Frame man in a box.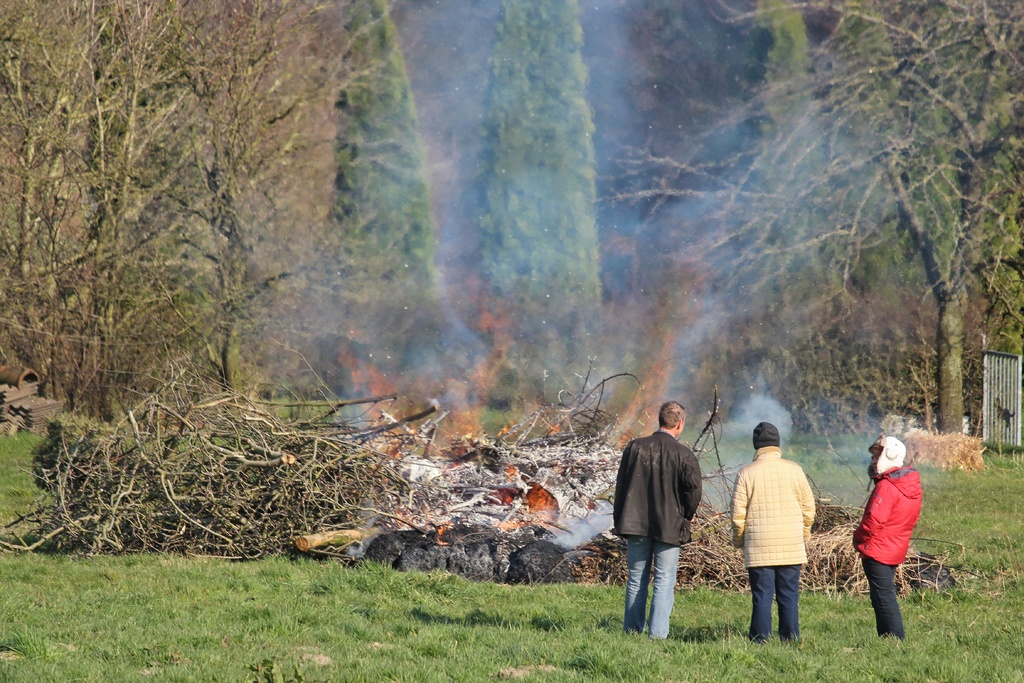
{"x1": 732, "y1": 426, "x2": 815, "y2": 645}.
